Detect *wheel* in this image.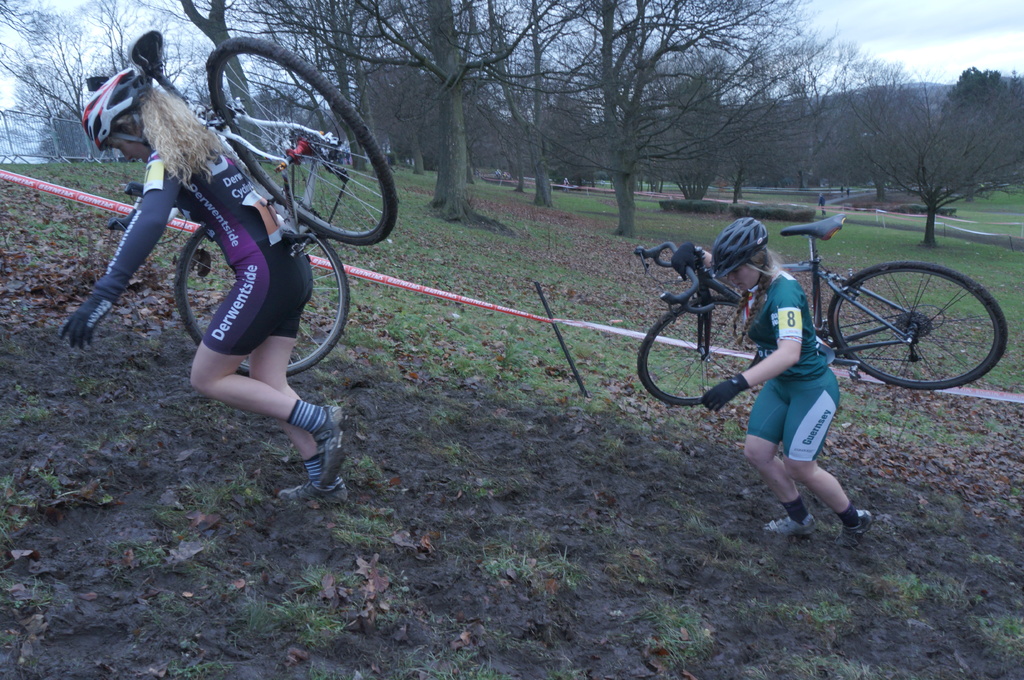
Detection: Rect(838, 259, 994, 385).
